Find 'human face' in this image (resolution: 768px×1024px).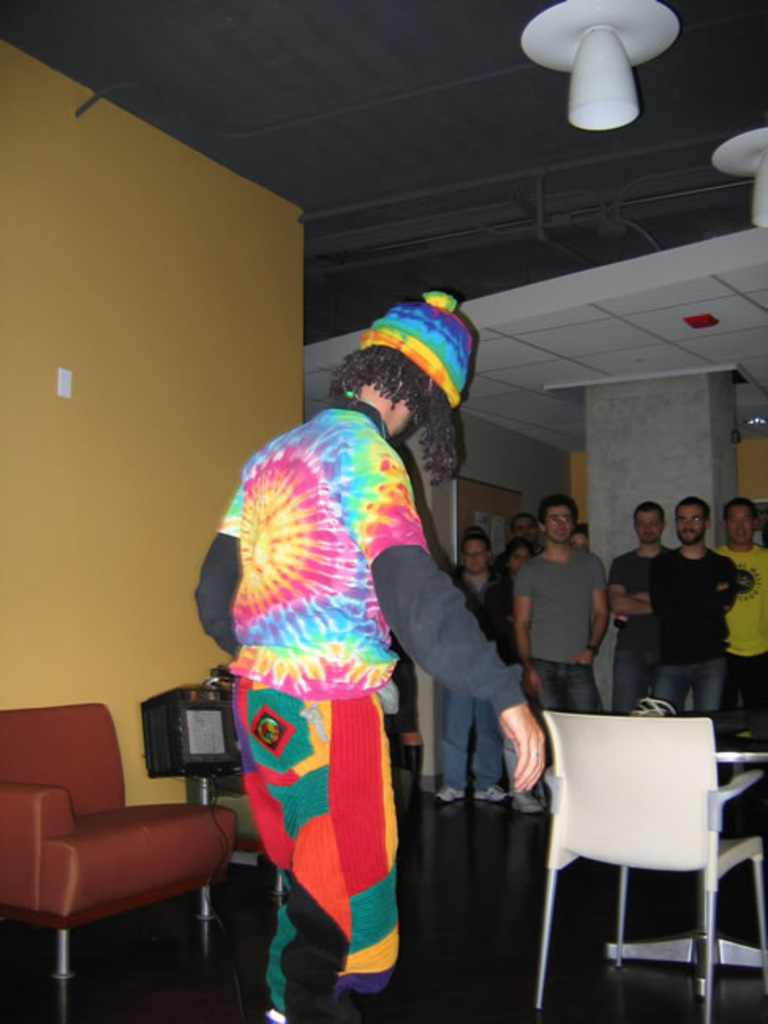
(left=727, top=504, right=757, bottom=548).
